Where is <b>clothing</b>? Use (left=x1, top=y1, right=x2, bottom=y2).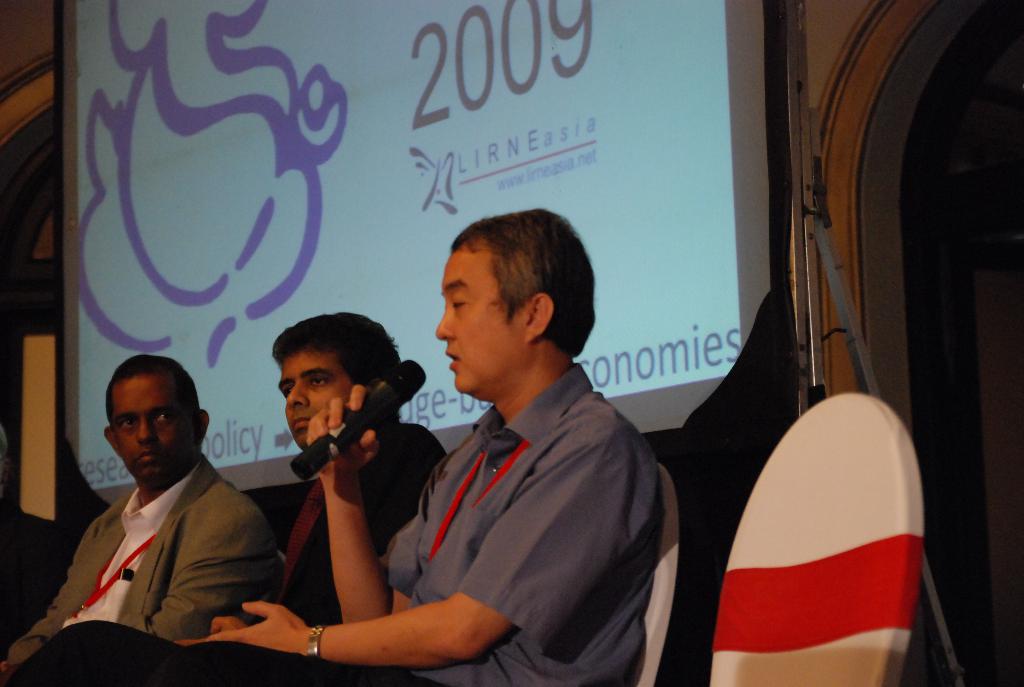
(left=0, top=422, right=442, bottom=686).
